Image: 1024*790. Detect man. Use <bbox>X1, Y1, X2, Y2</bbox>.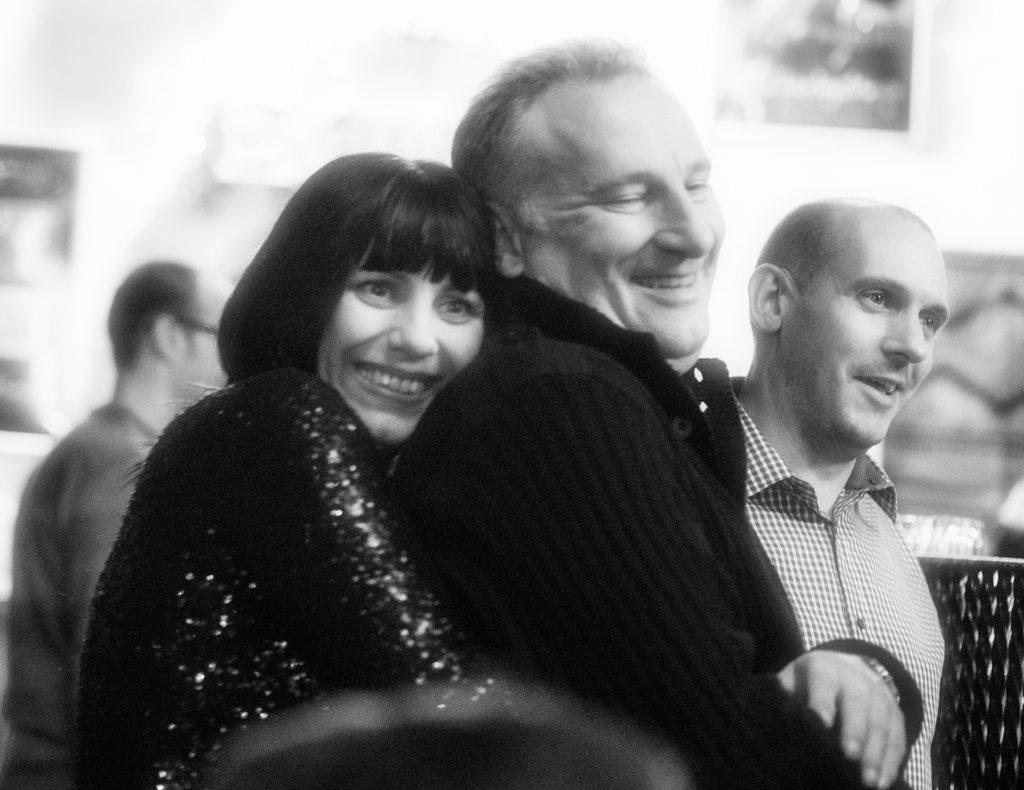
<bbox>380, 33, 909, 789</bbox>.
